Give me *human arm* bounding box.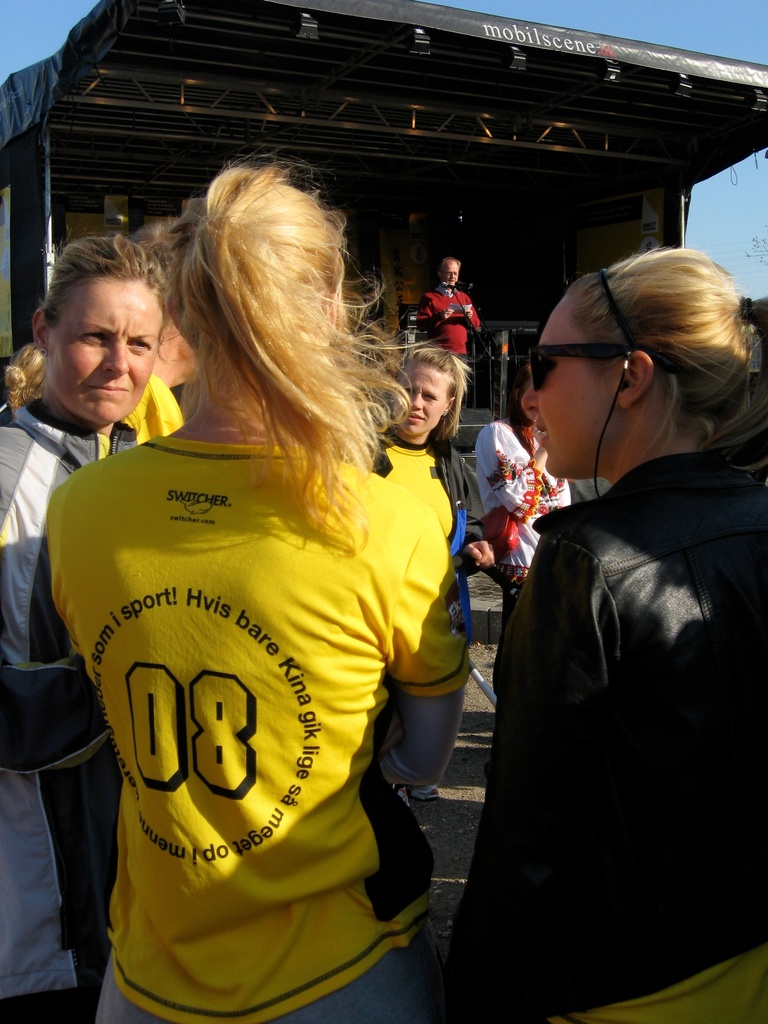
(x1=482, y1=424, x2=548, y2=514).
